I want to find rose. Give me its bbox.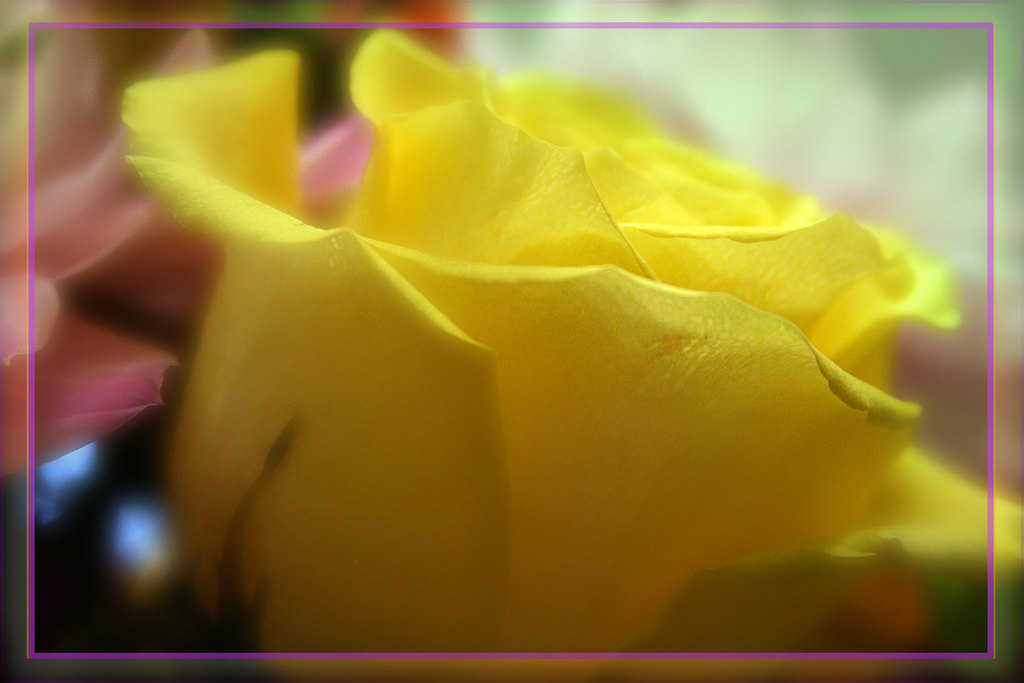
{"x1": 123, "y1": 31, "x2": 1023, "y2": 682}.
